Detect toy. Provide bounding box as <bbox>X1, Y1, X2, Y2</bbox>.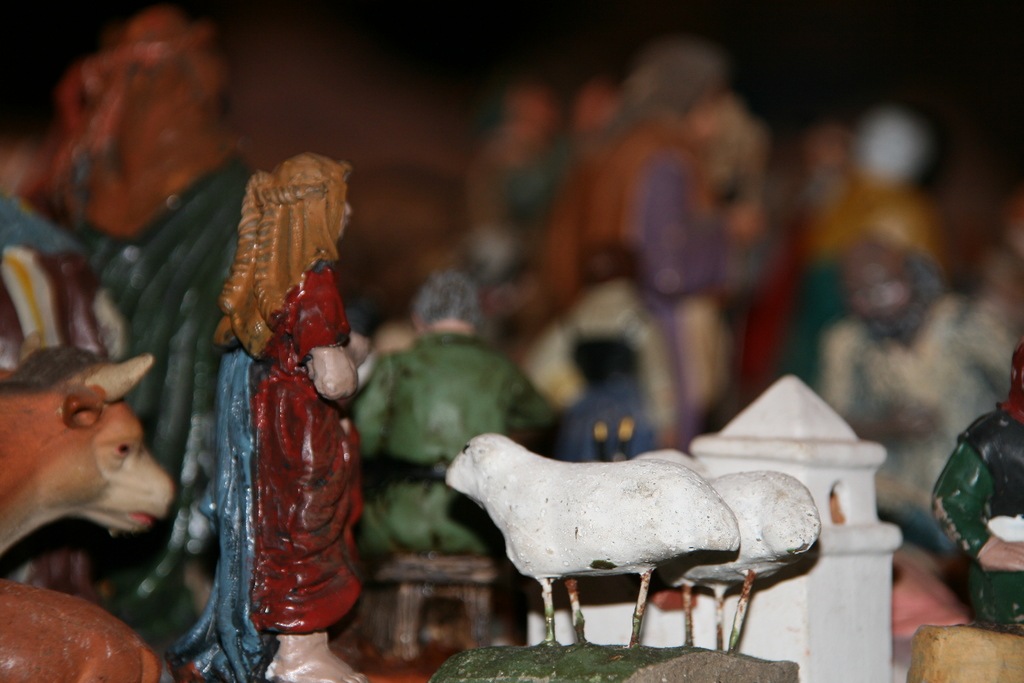
<bbox>193, 137, 372, 657</bbox>.
